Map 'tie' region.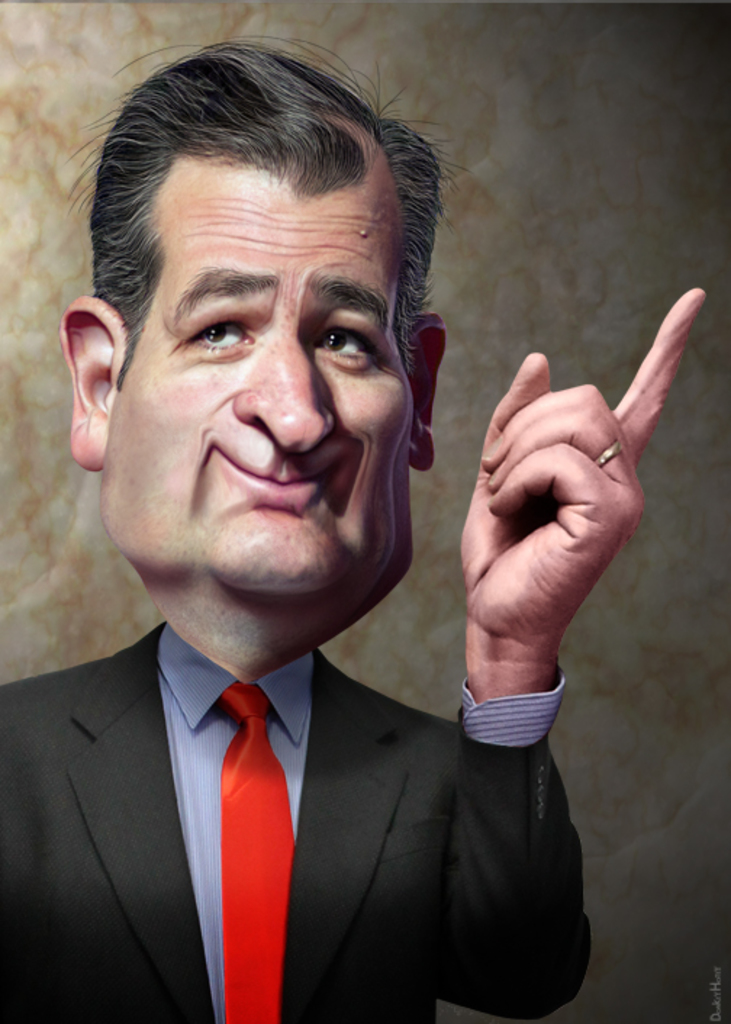
Mapped to x1=219 y1=683 x2=297 y2=1023.
